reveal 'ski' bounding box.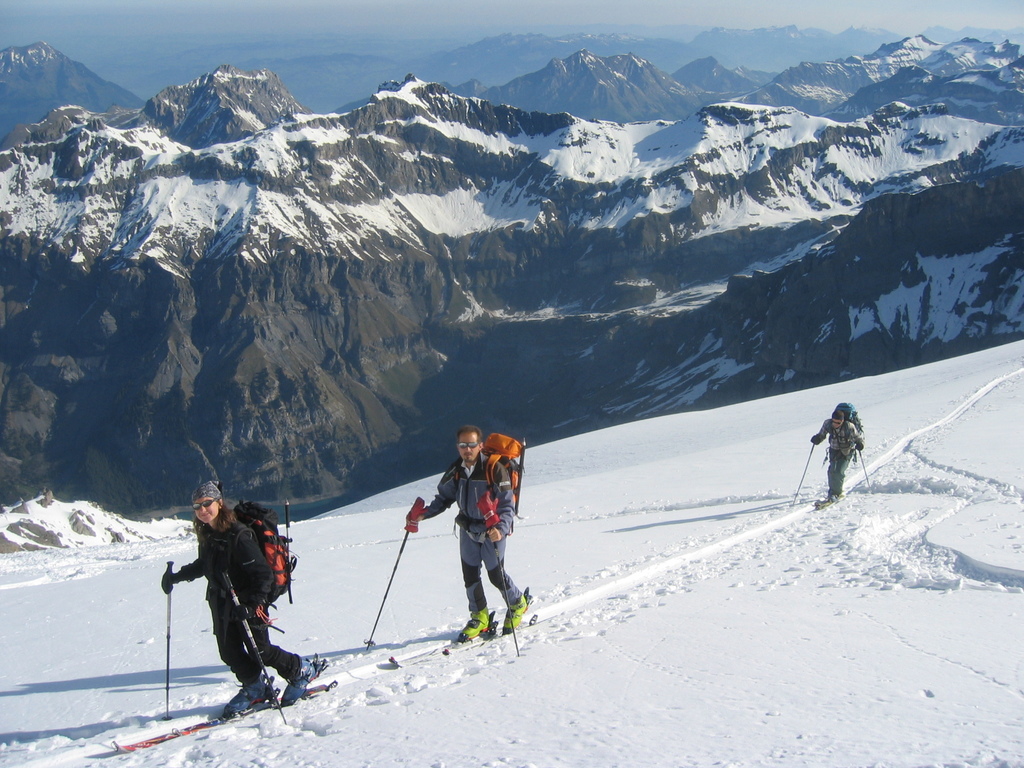
Revealed: (left=804, top=492, right=824, bottom=506).
